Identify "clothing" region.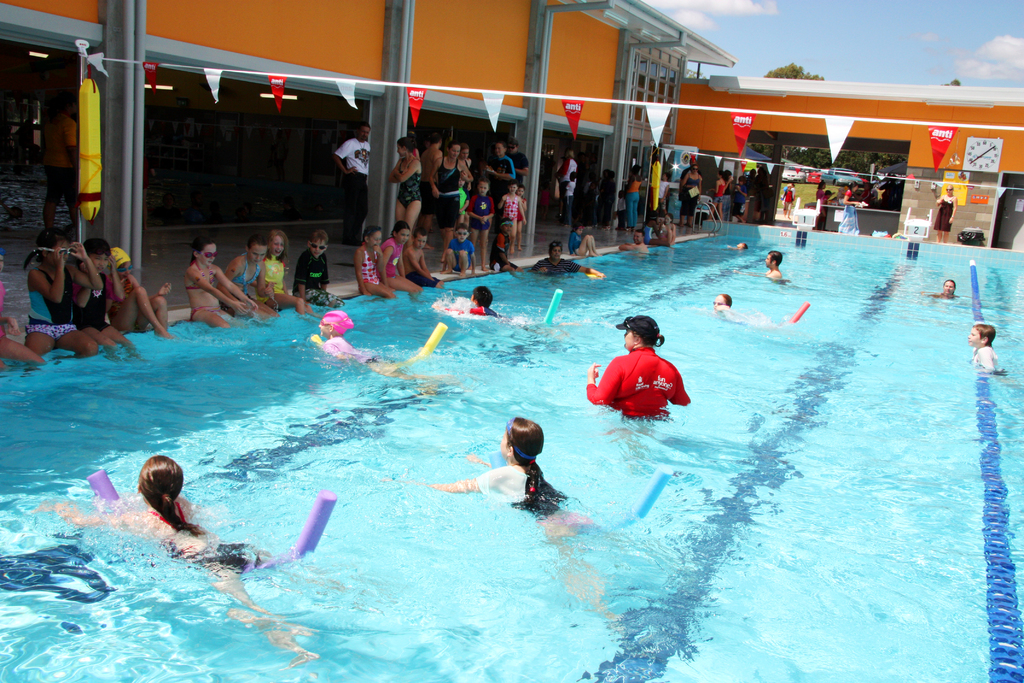
Region: 652, 181, 669, 208.
